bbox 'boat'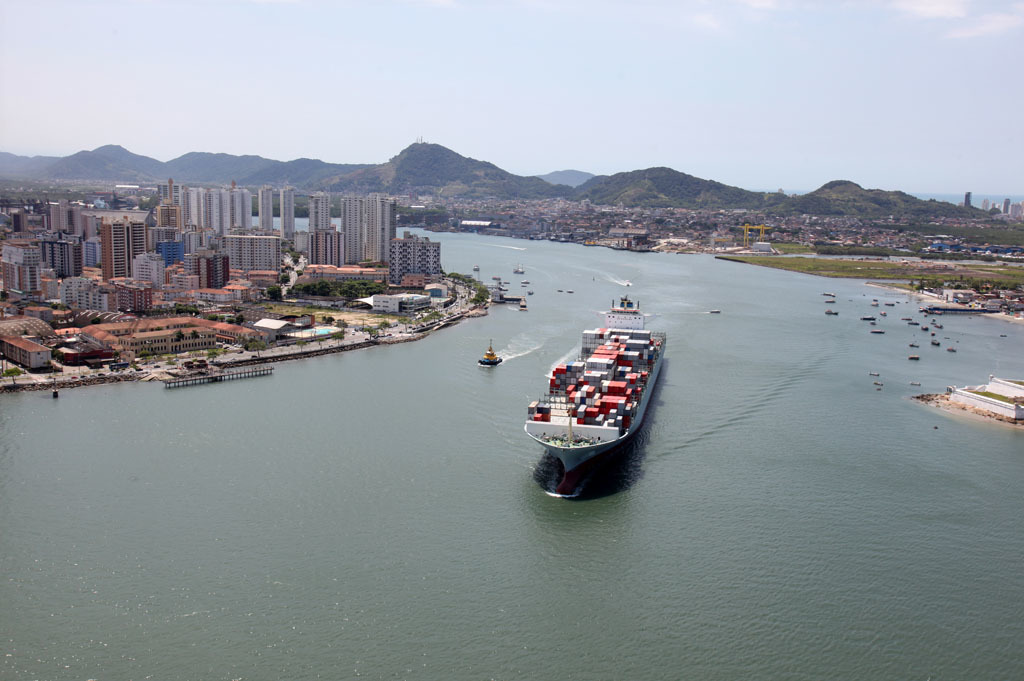
[x1=911, y1=342, x2=918, y2=350]
